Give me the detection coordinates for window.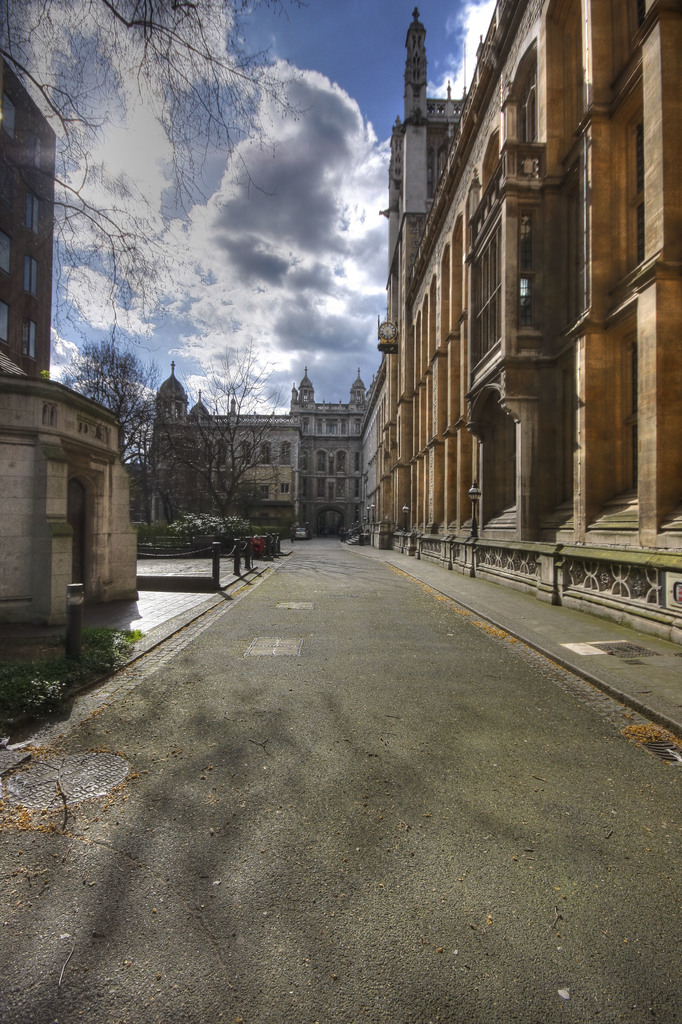
l=240, t=442, r=253, b=465.
